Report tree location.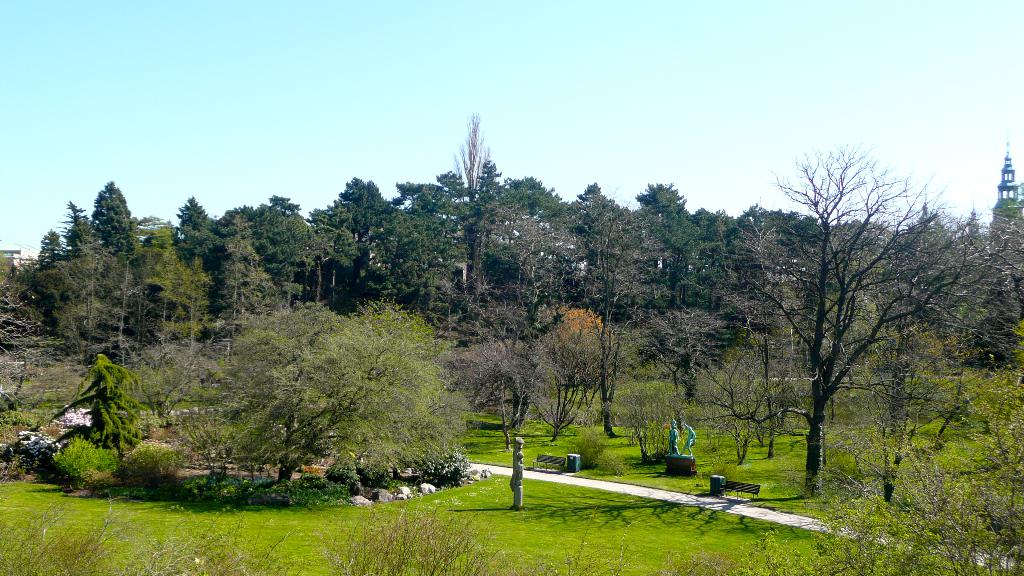
Report: l=886, t=185, r=1014, b=412.
